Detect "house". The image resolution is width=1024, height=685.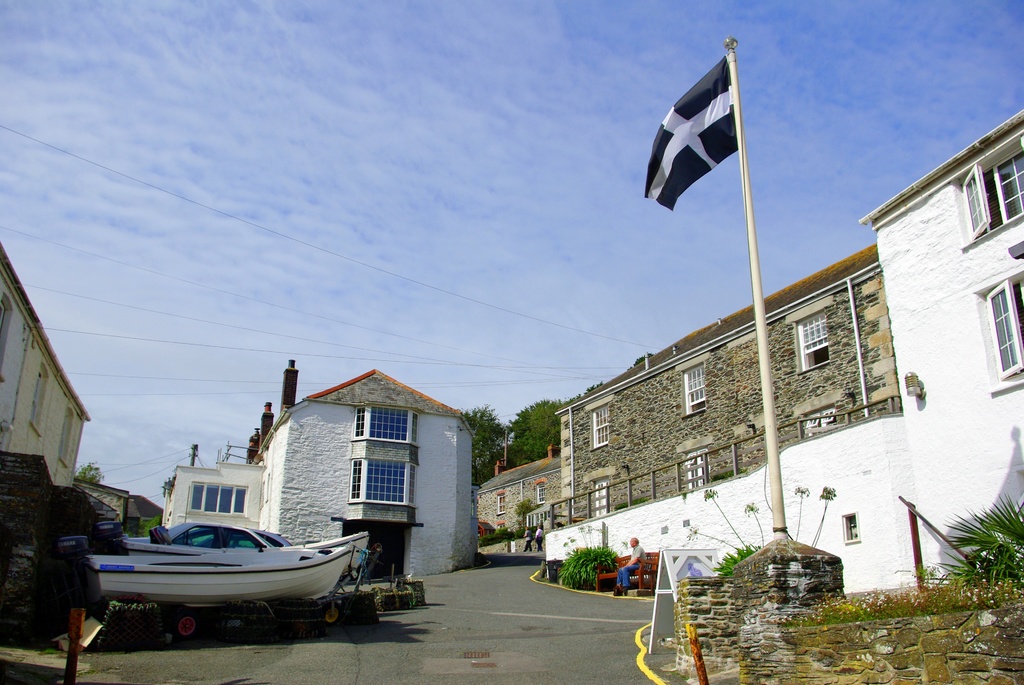
bbox=[75, 488, 161, 553].
